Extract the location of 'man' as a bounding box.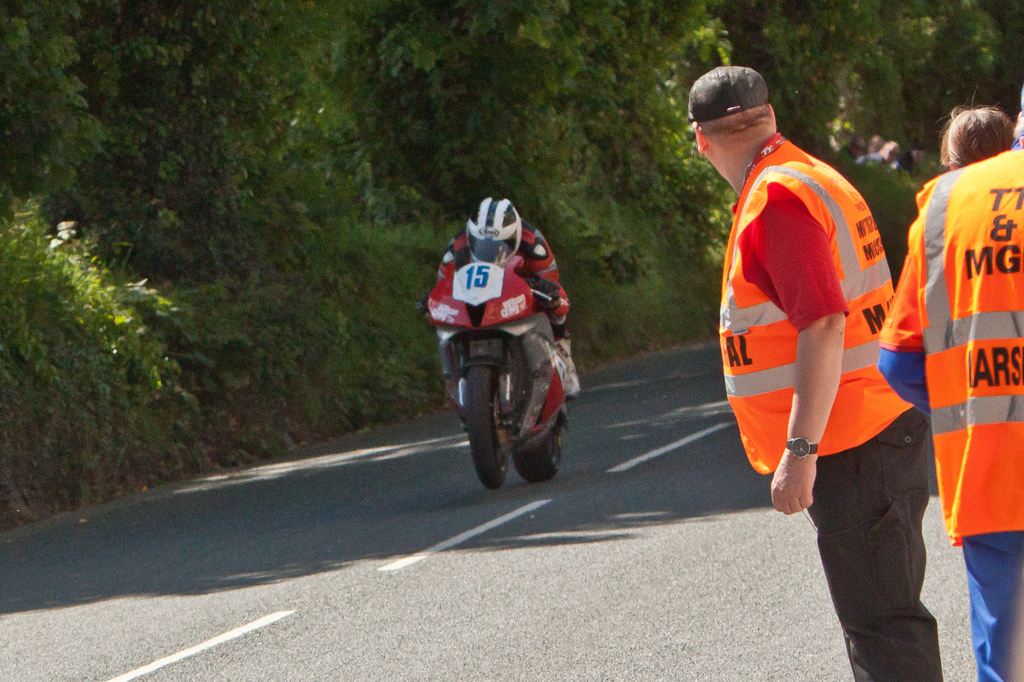
select_region(879, 113, 1023, 681).
